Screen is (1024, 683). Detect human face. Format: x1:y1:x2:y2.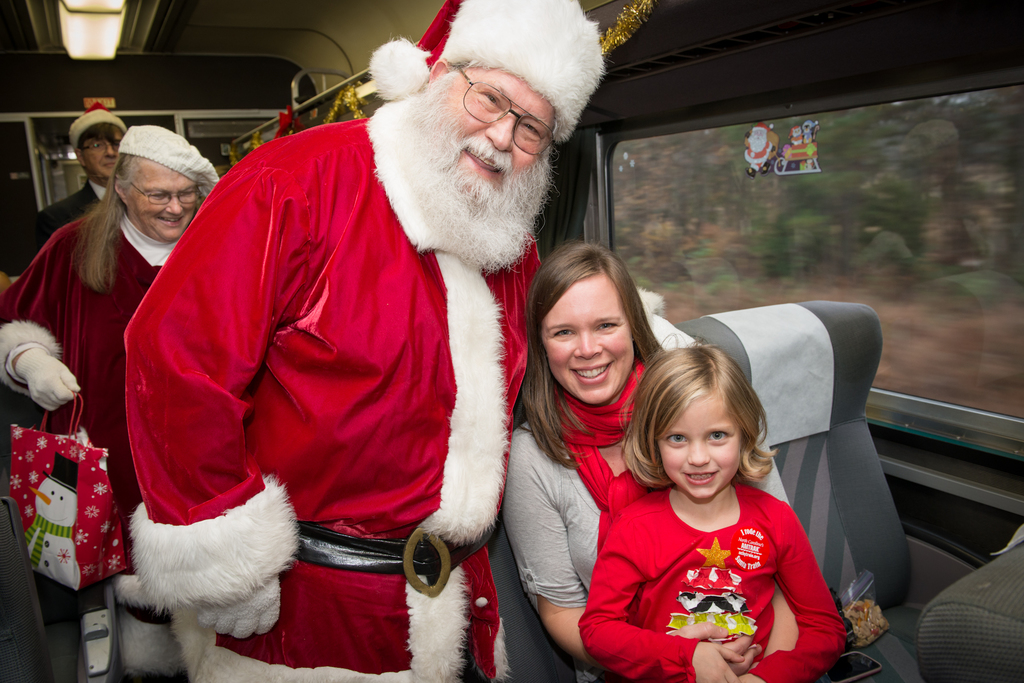
81:126:124:175.
